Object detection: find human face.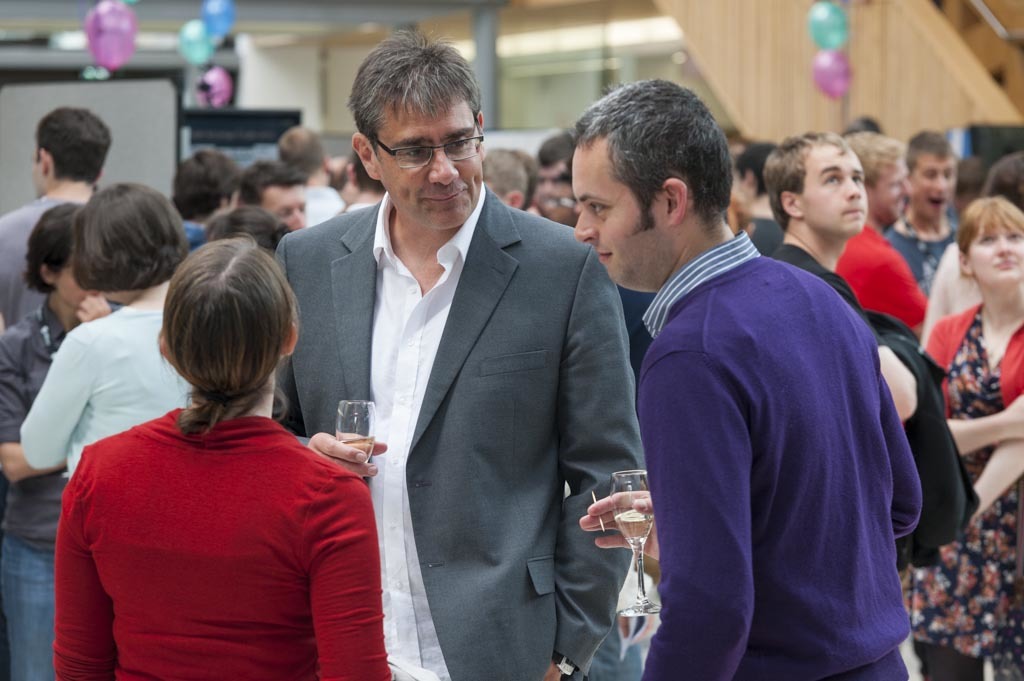
crop(263, 186, 305, 228).
